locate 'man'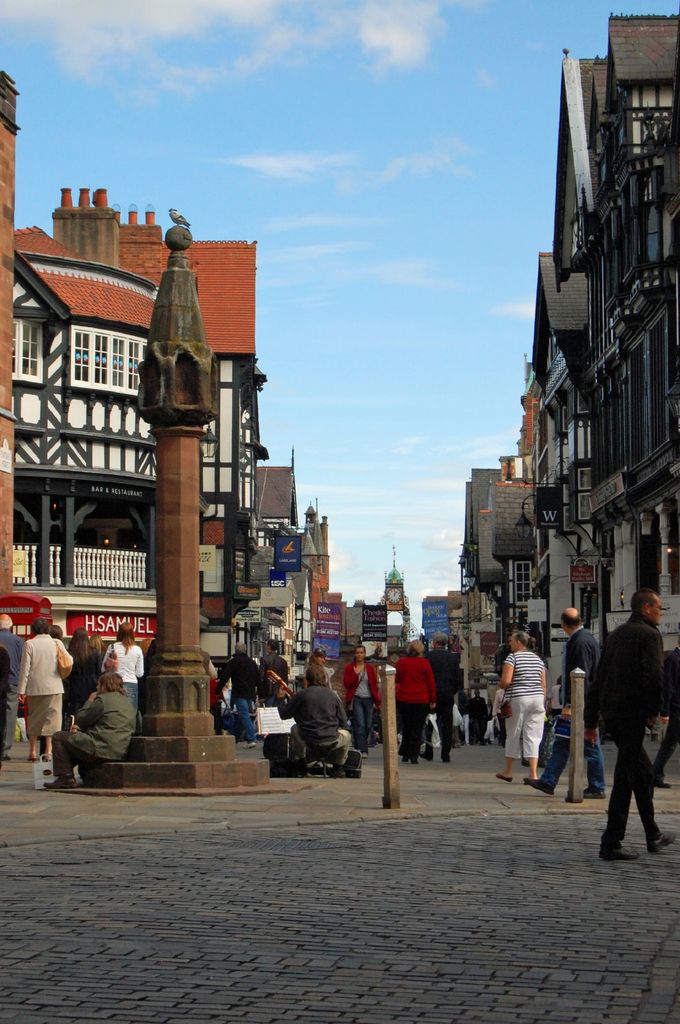
x1=583, y1=589, x2=679, y2=862
